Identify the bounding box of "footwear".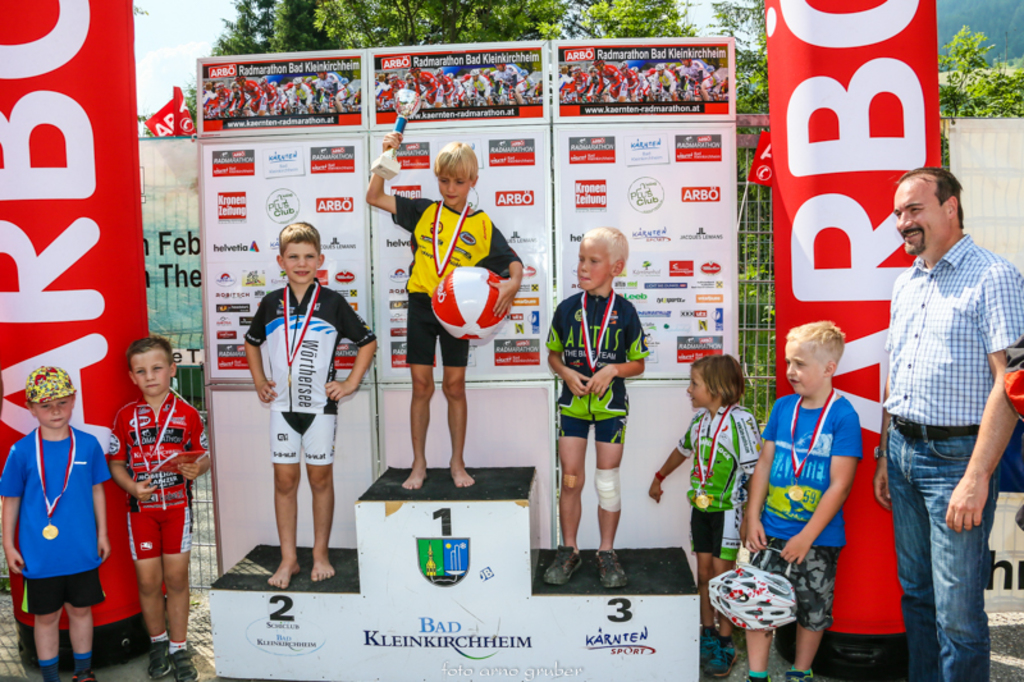
detection(68, 668, 99, 681).
